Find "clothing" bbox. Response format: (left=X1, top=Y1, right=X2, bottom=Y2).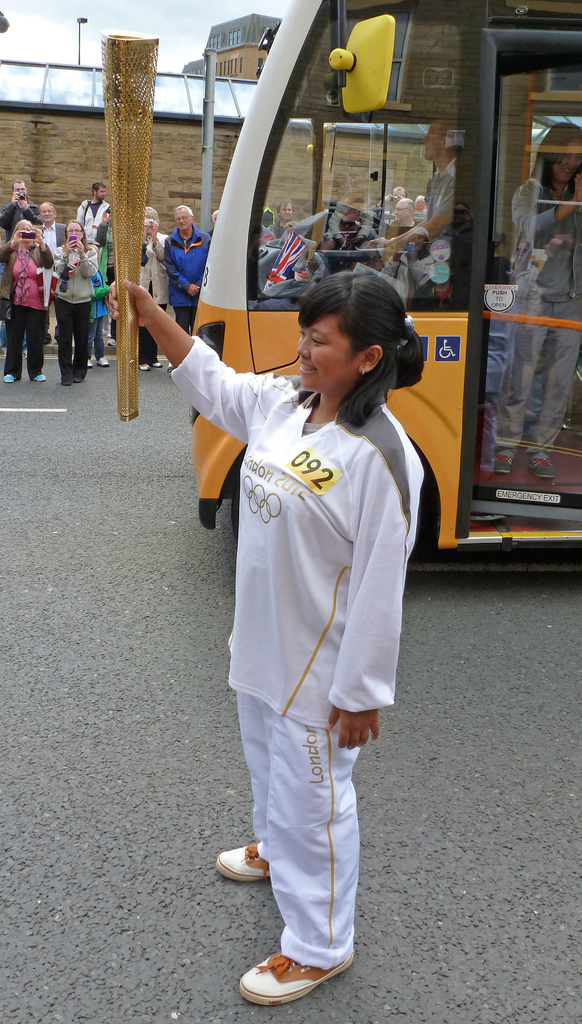
(left=0, top=190, right=292, bottom=386).
